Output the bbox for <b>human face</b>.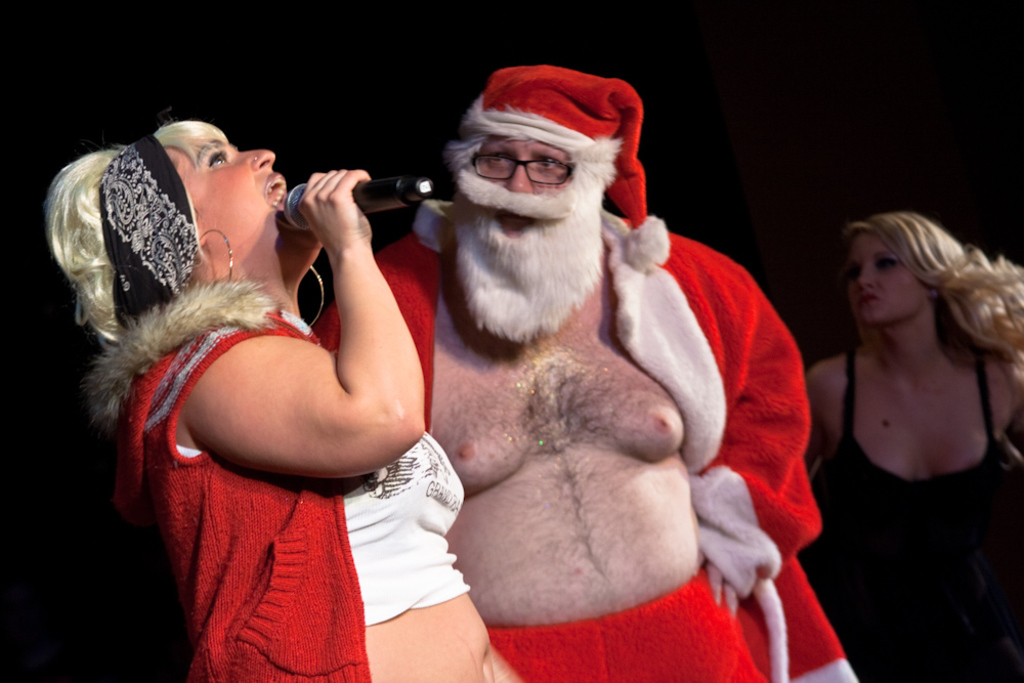
<region>845, 229, 925, 326</region>.
